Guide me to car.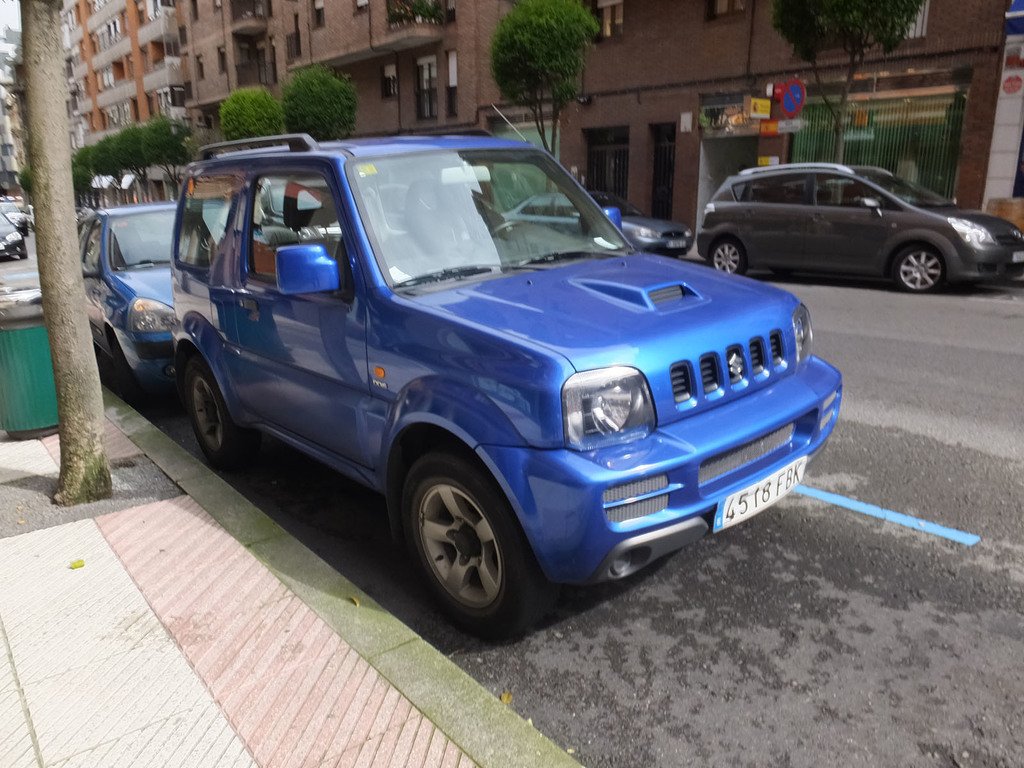
Guidance: Rect(504, 186, 698, 259).
